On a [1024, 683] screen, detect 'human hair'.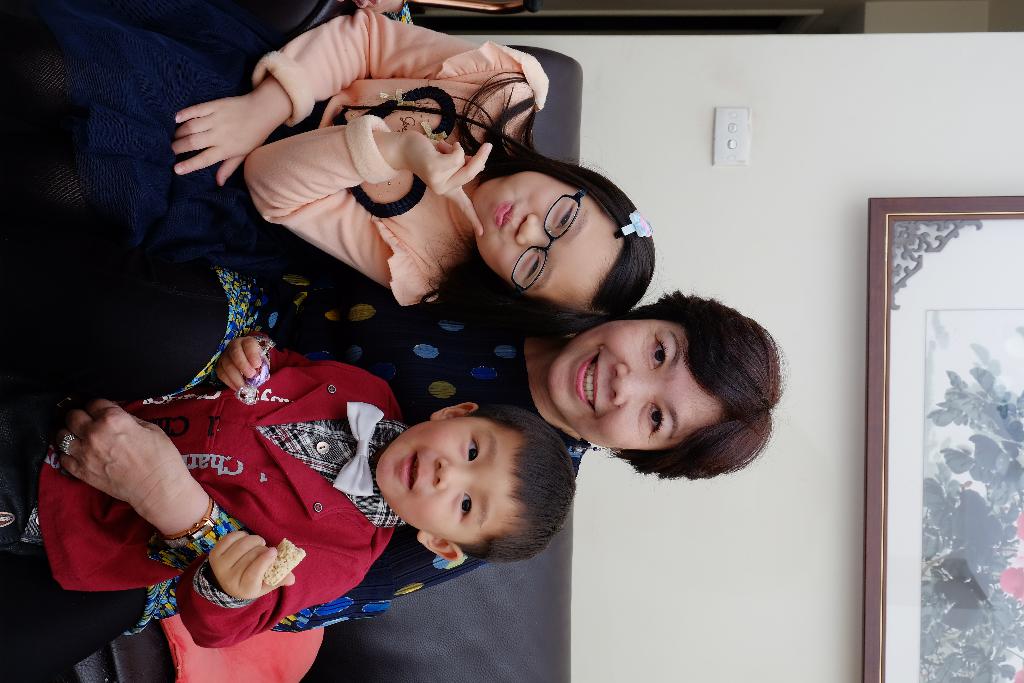
{"left": 606, "top": 290, "right": 796, "bottom": 482}.
